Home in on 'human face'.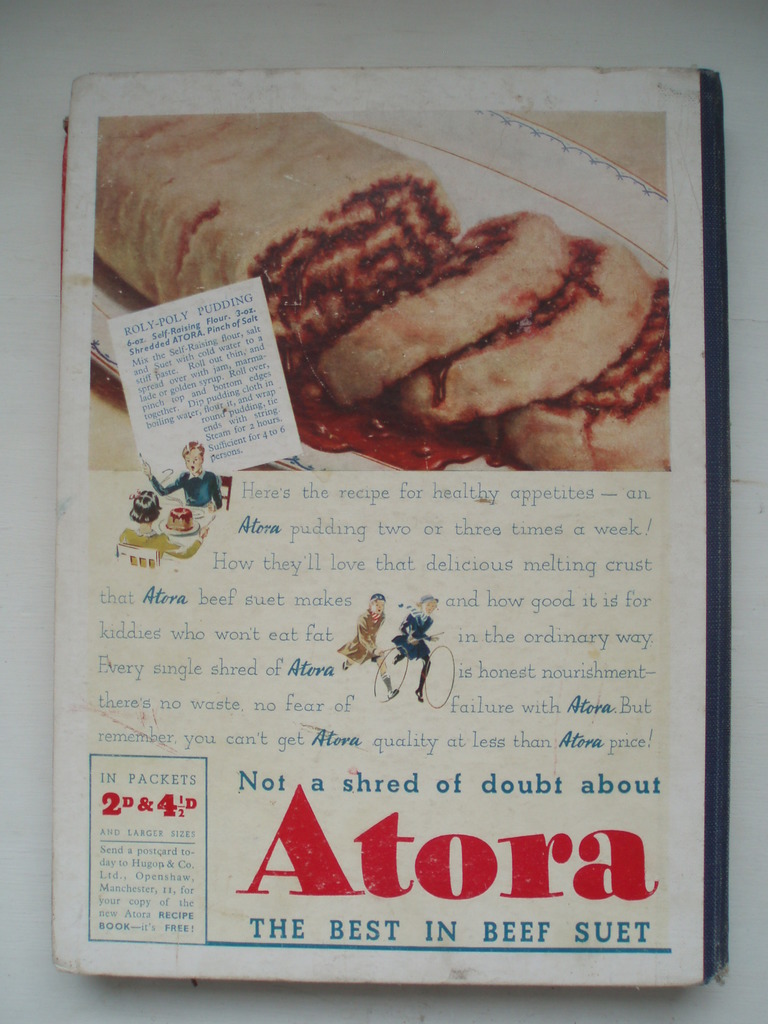
Homed in at [x1=185, y1=447, x2=200, y2=469].
